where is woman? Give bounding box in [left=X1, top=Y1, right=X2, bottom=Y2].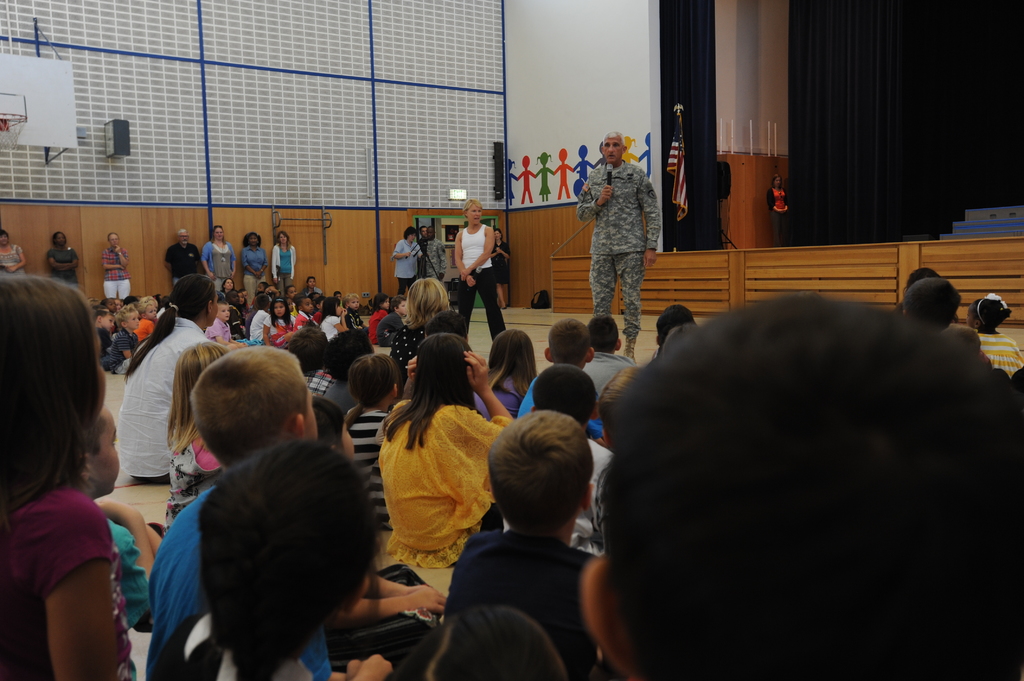
[left=237, top=236, right=264, bottom=300].
